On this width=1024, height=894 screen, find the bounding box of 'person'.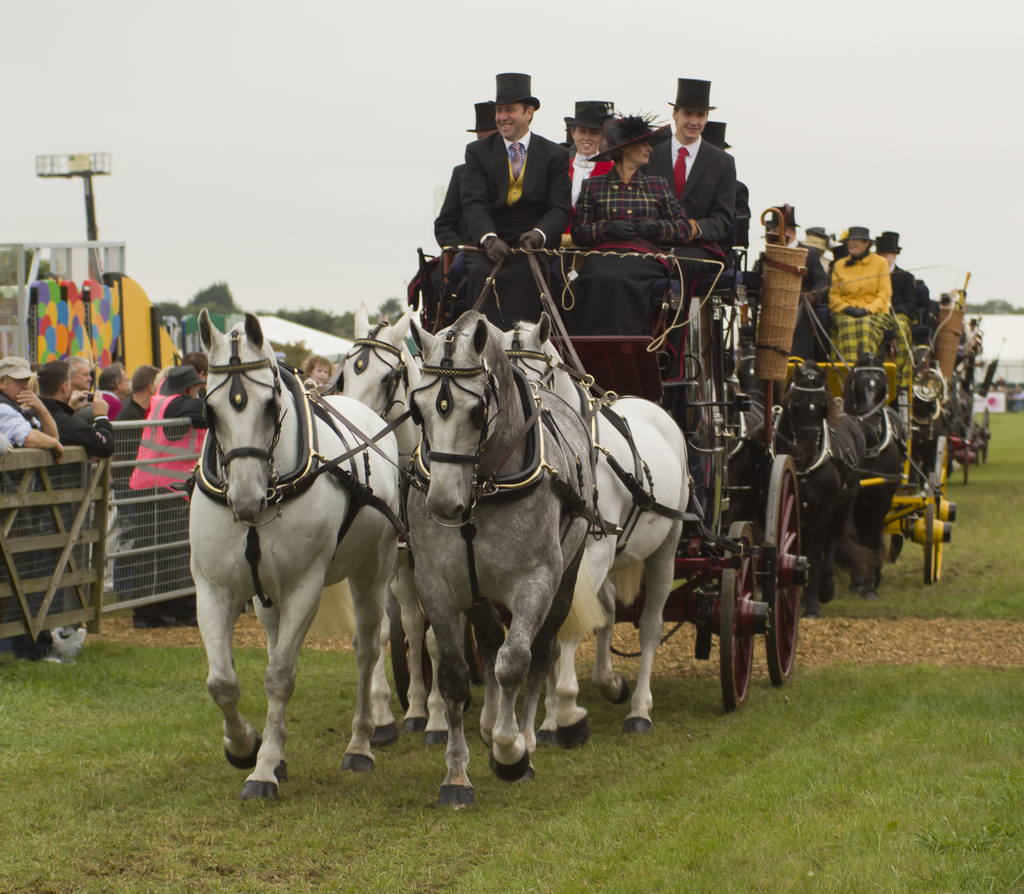
Bounding box: select_region(68, 358, 96, 396).
